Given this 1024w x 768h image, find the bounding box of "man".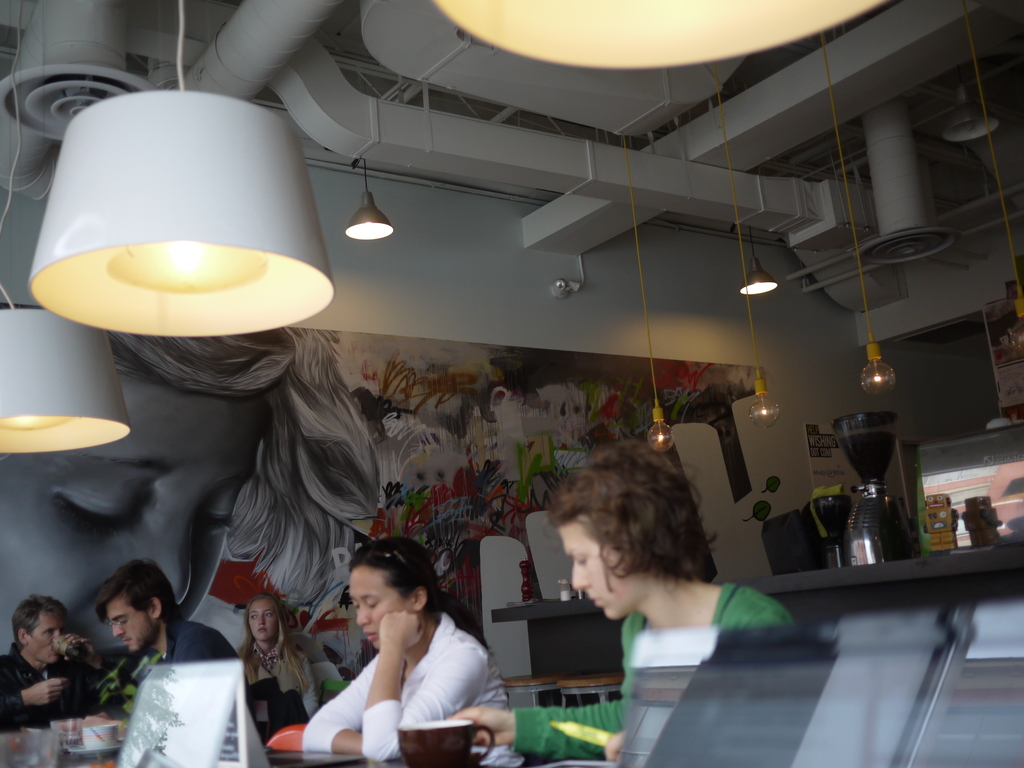
(x1=0, y1=590, x2=115, y2=743).
